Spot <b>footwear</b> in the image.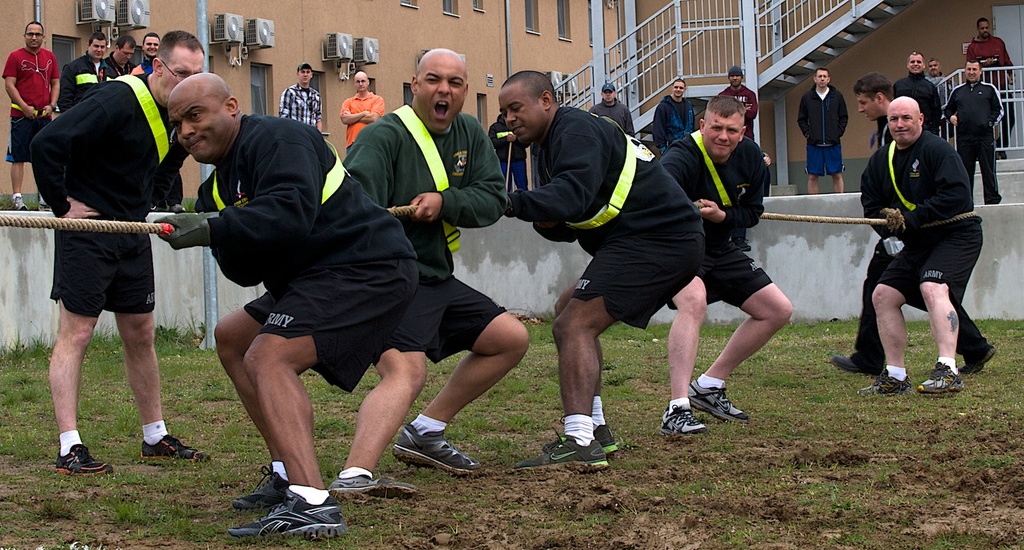
<b>footwear</b> found at [971, 338, 1000, 374].
